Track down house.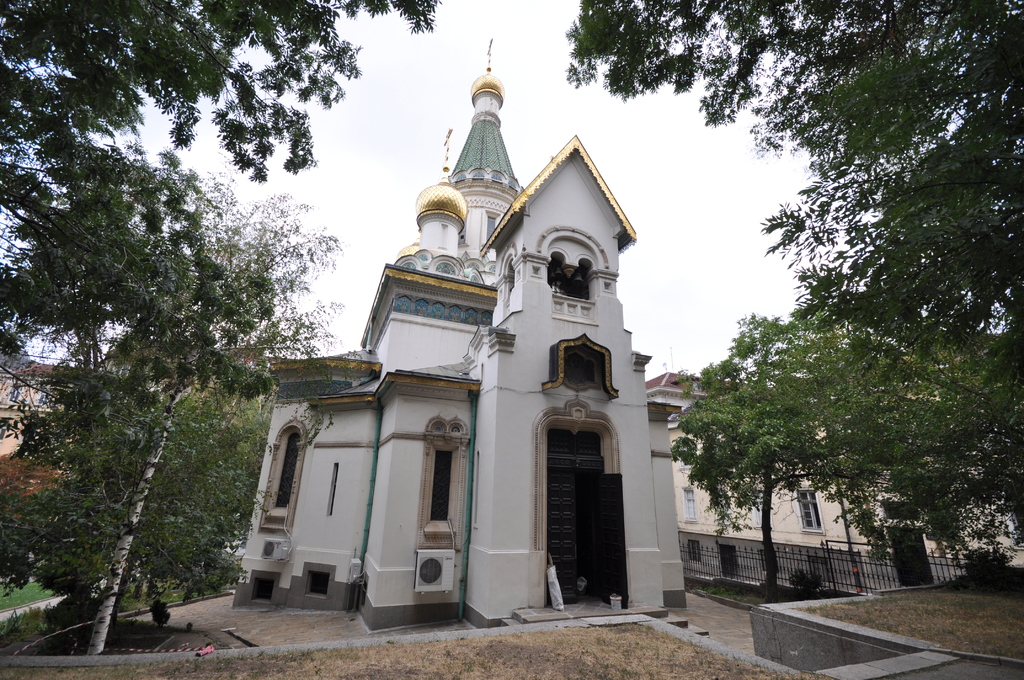
Tracked to x1=2, y1=362, x2=131, y2=500.
